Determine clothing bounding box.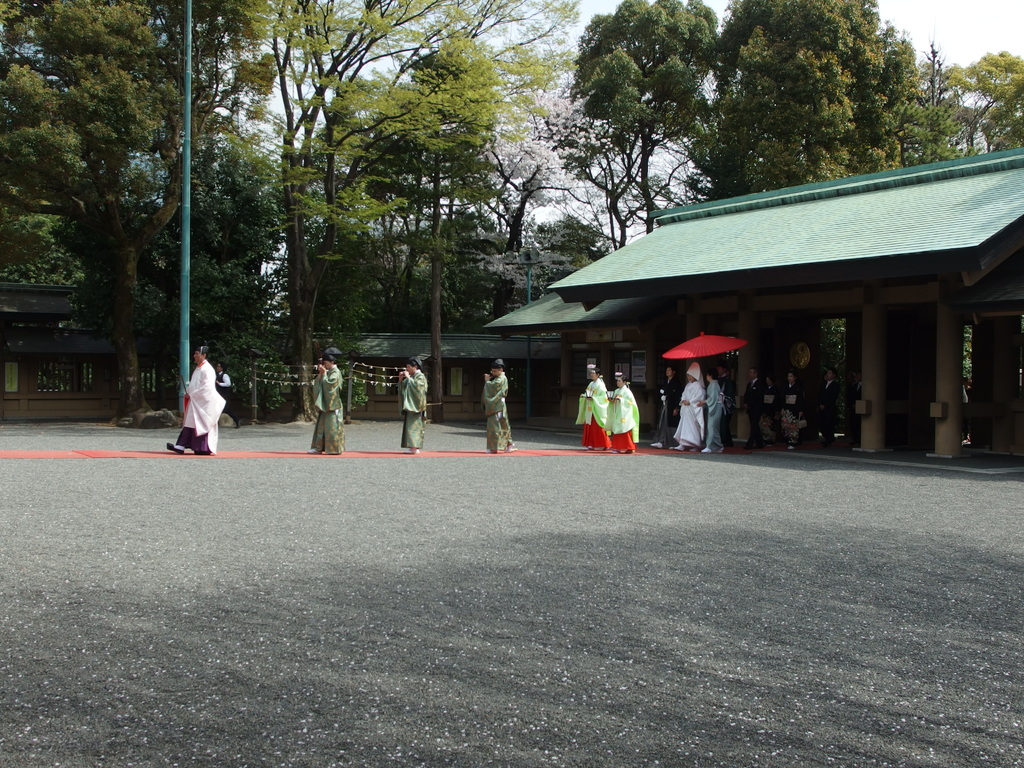
Determined: region(700, 373, 724, 451).
